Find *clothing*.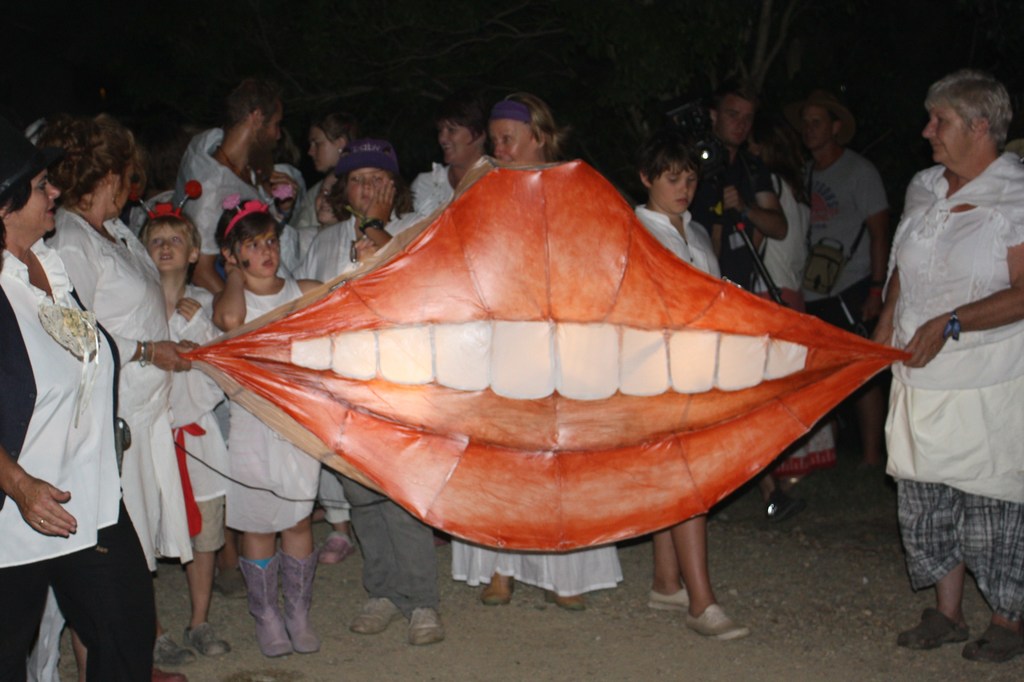
bbox=[222, 276, 316, 533].
